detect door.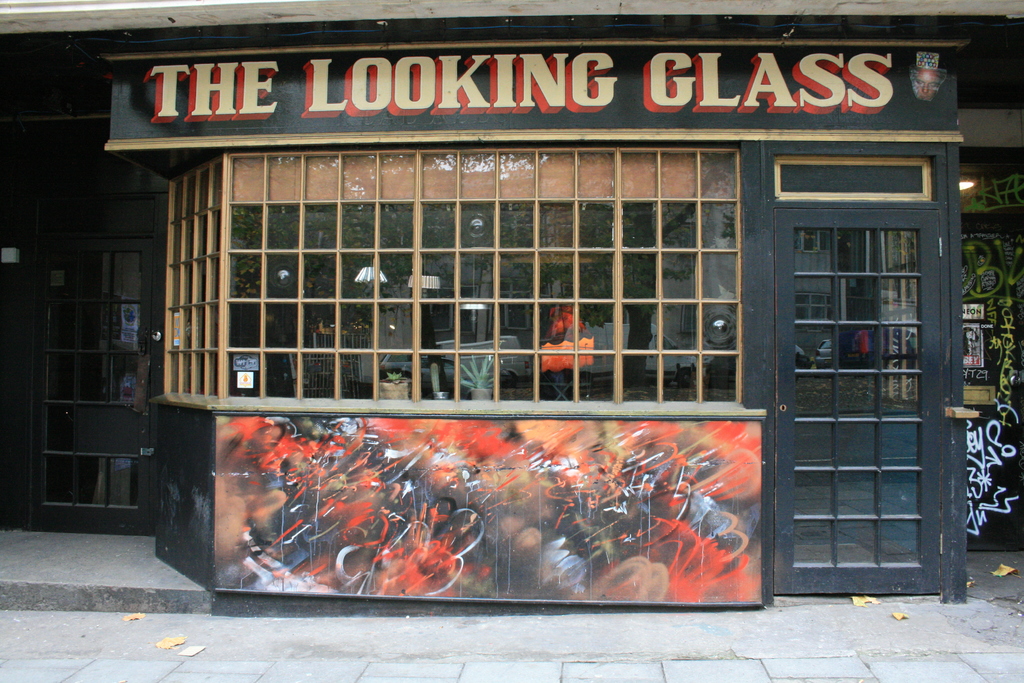
Detected at l=33, t=238, r=154, b=533.
